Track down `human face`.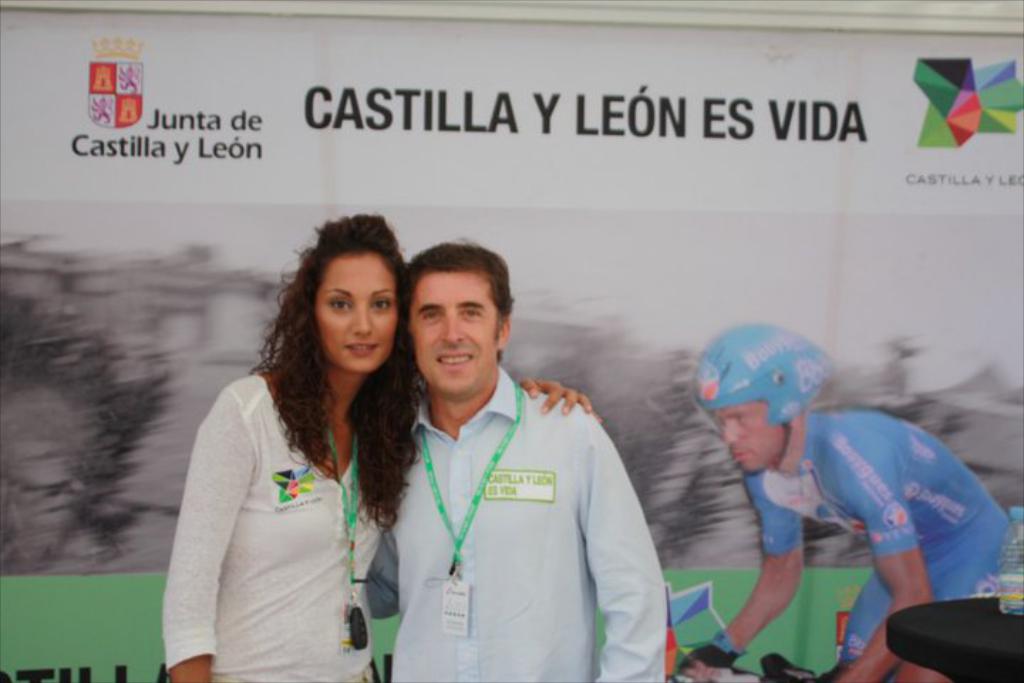
Tracked to left=410, top=253, right=486, bottom=391.
